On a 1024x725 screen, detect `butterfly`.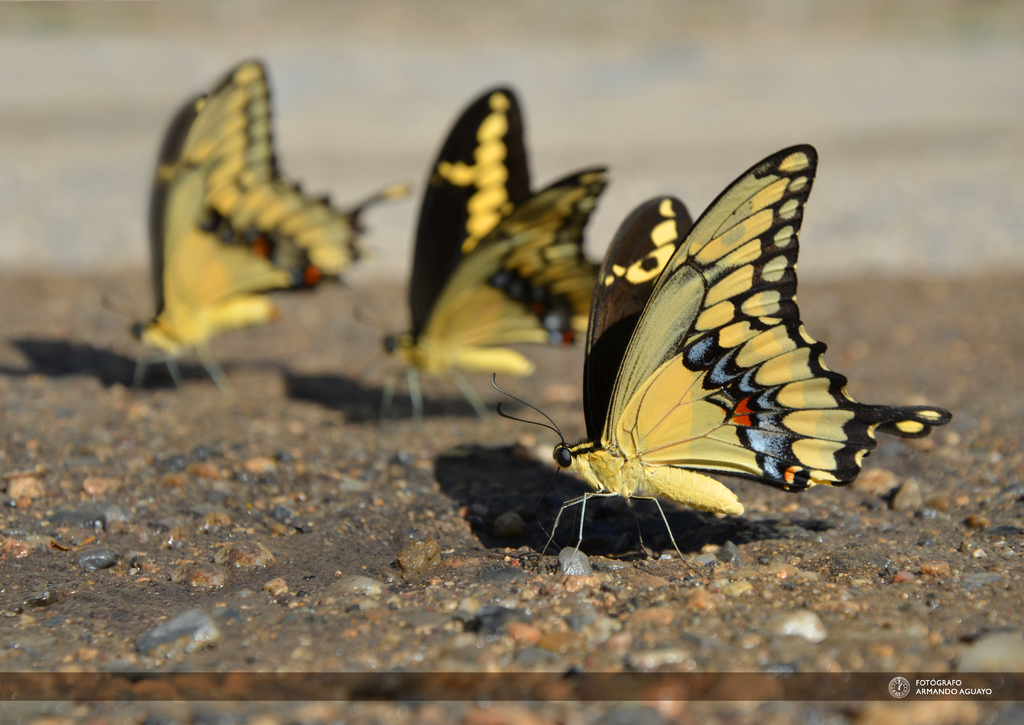
pyautogui.locateOnScreen(479, 115, 923, 559).
